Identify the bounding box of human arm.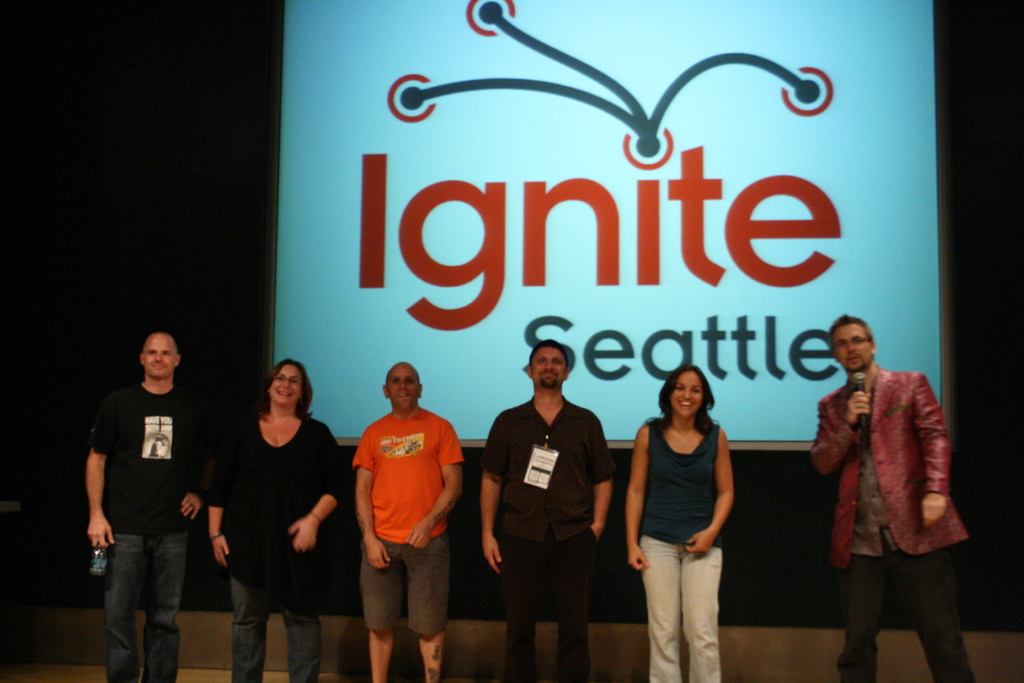
x1=409 y1=421 x2=467 y2=548.
